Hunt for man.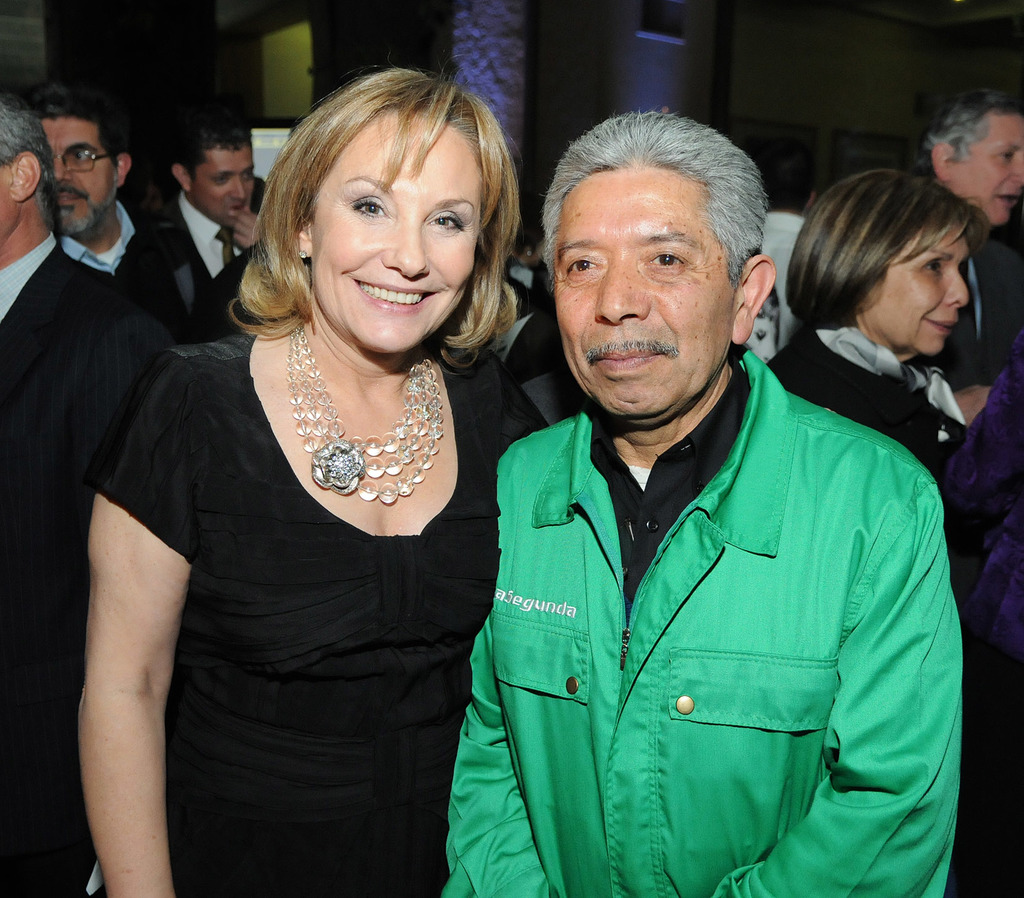
Hunted down at 0/81/184/897.
